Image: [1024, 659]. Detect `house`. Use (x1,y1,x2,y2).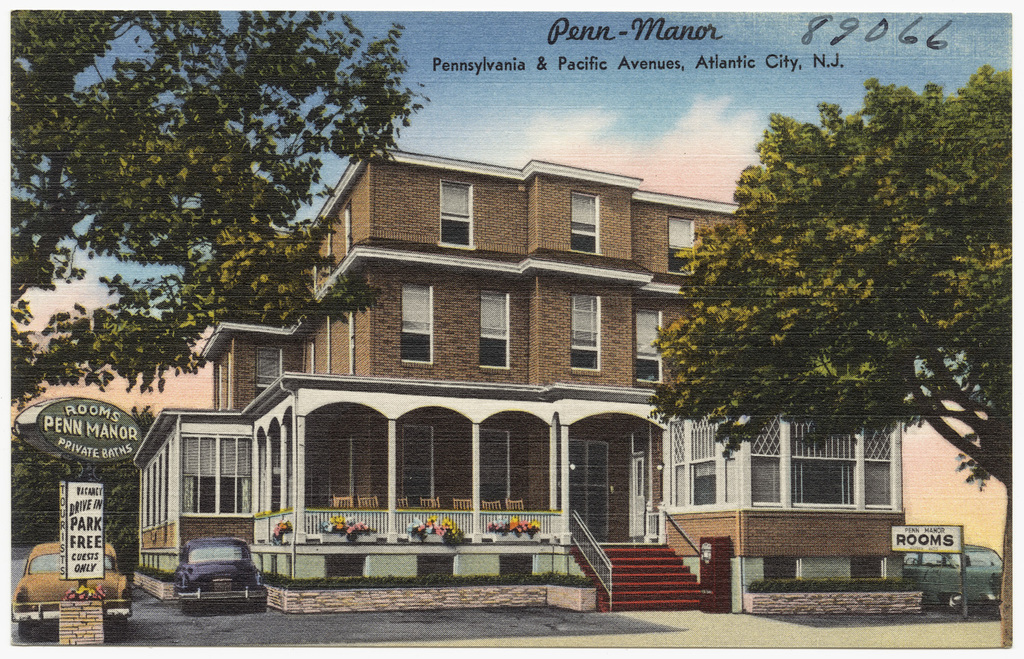
(132,146,922,617).
